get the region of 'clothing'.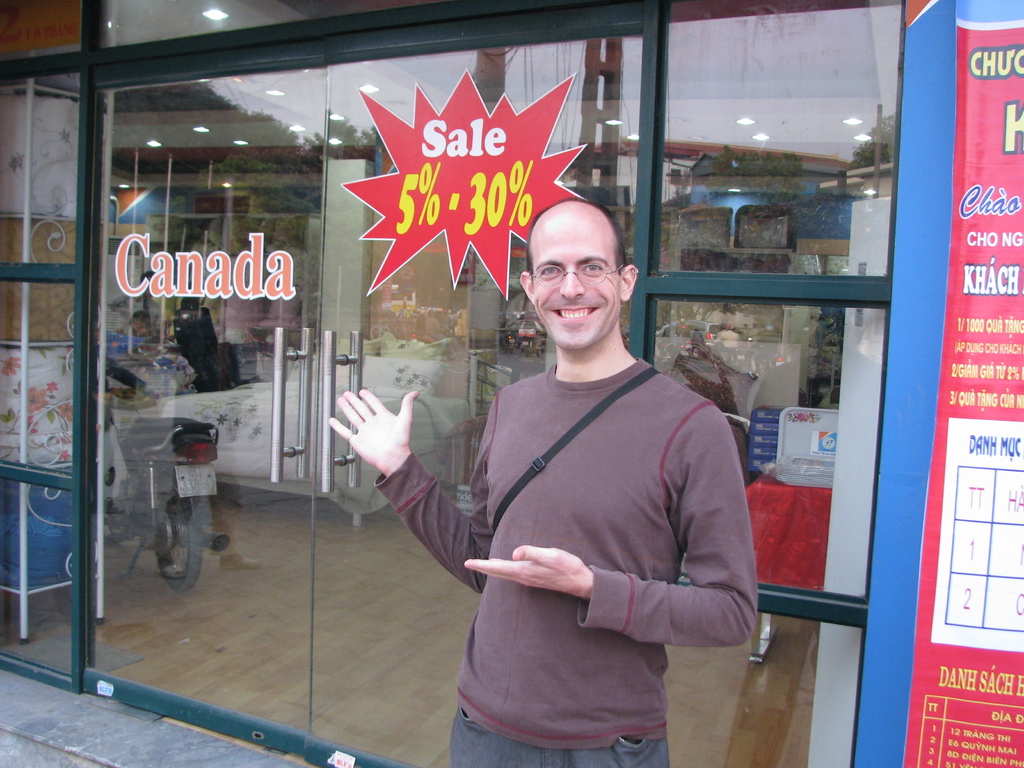
(409, 295, 753, 744).
